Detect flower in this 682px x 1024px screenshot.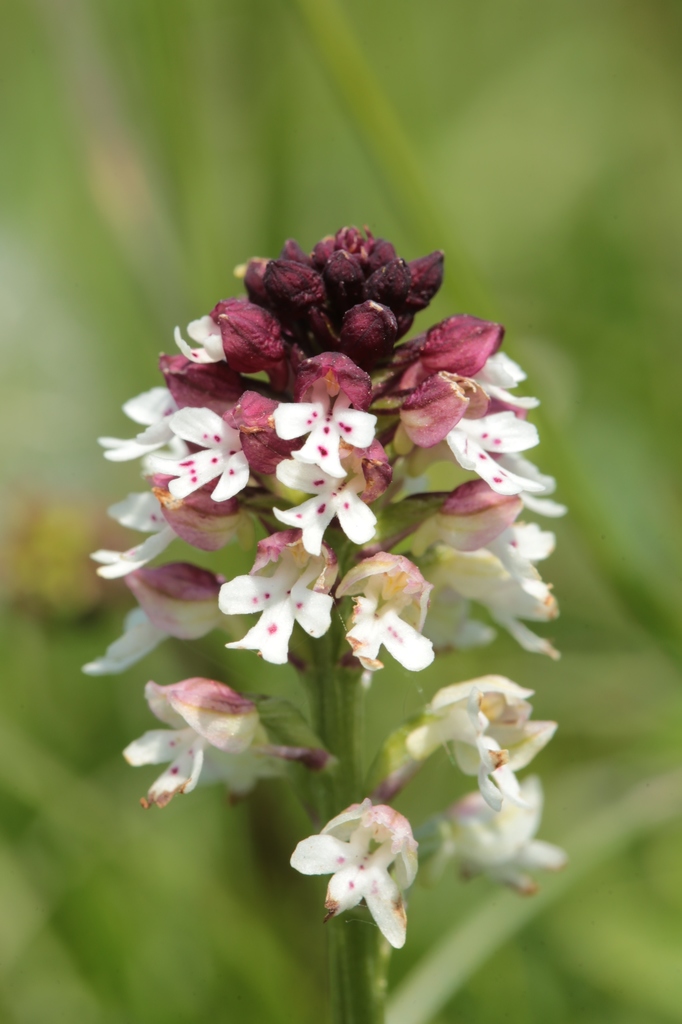
Detection: l=289, t=796, r=426, b=952.
